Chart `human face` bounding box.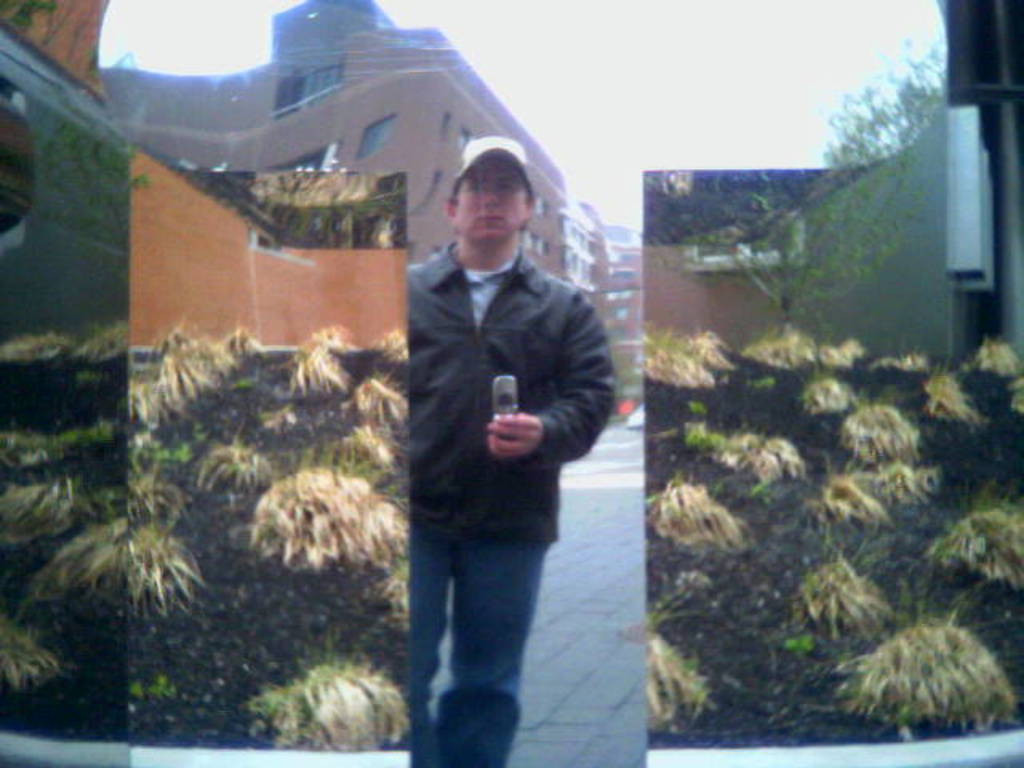
Charted: (x1=459, y1=154, x2=533, y2=245).
